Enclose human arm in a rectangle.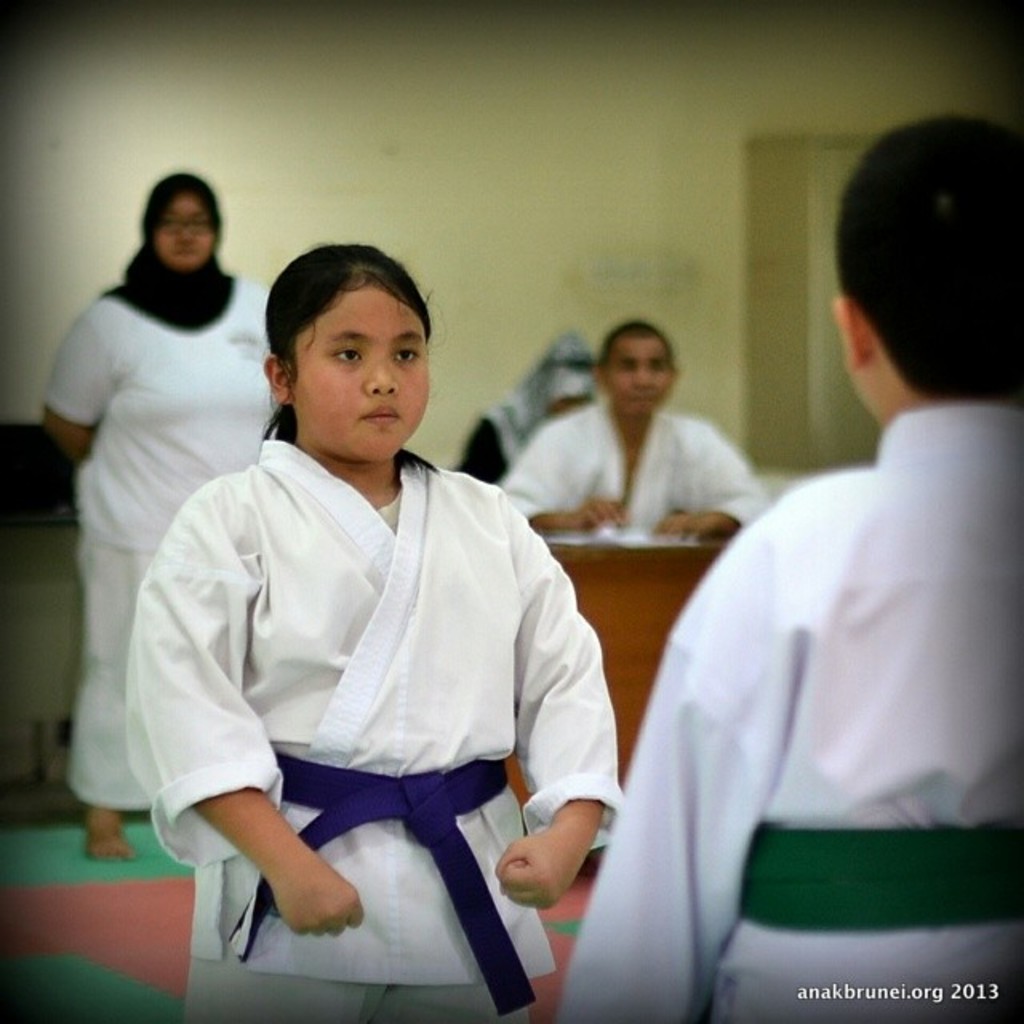
<region>555, 514, 806, 1019</region>.
